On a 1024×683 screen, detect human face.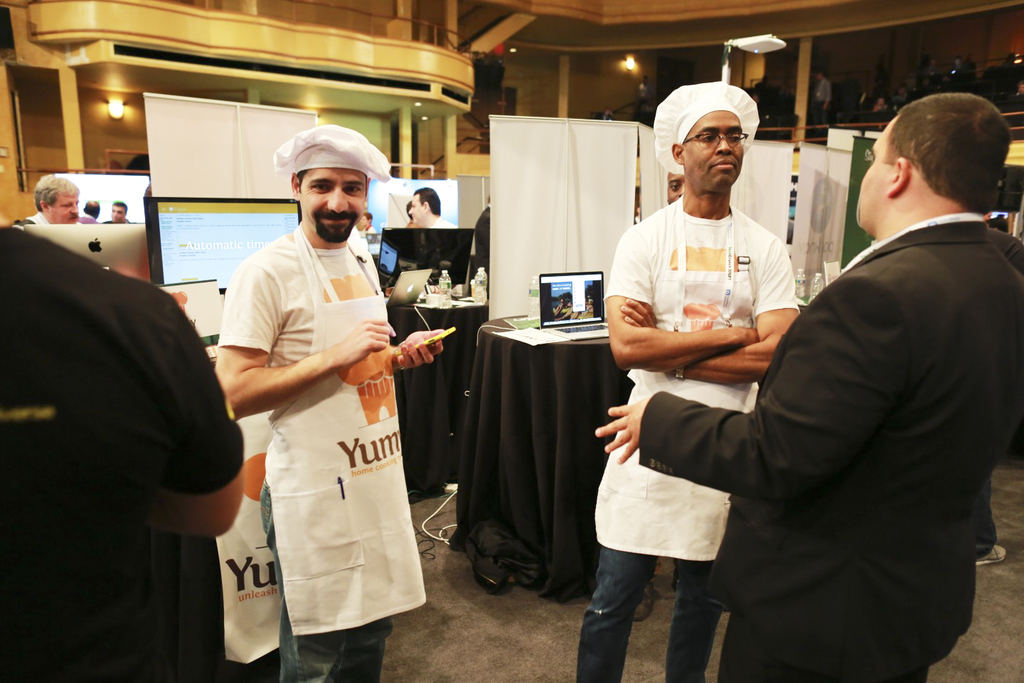
l=299, t=166, r=367, b=245.
